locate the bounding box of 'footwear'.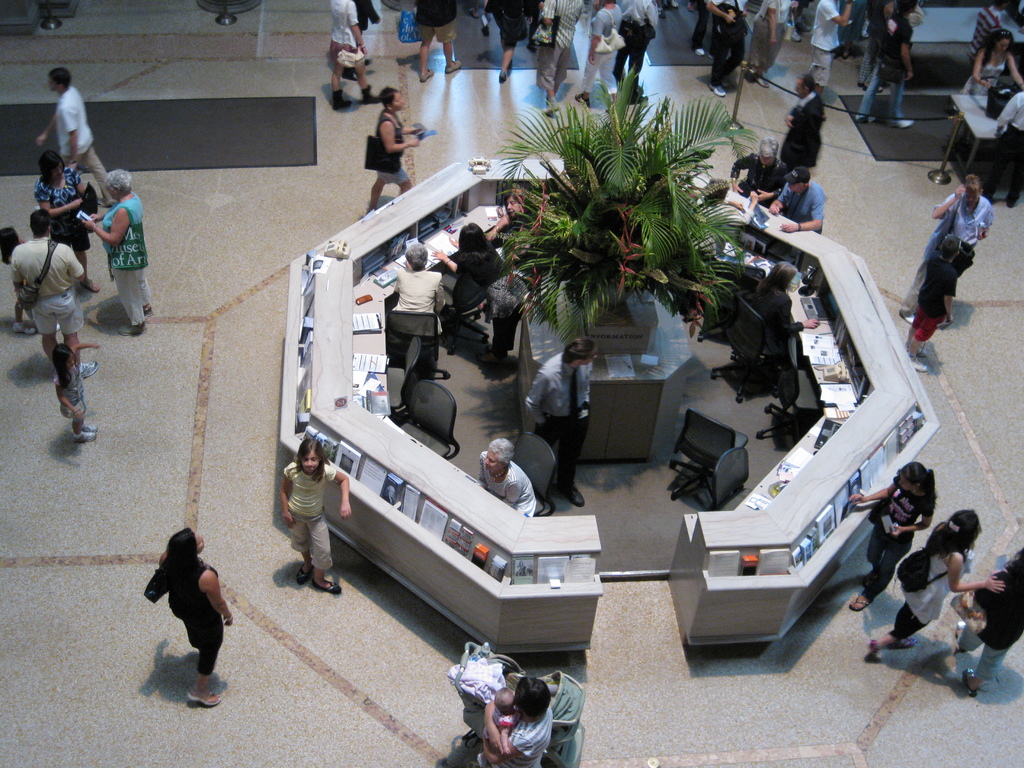
Bounding box: bbox(342, 68, 357, 81).
